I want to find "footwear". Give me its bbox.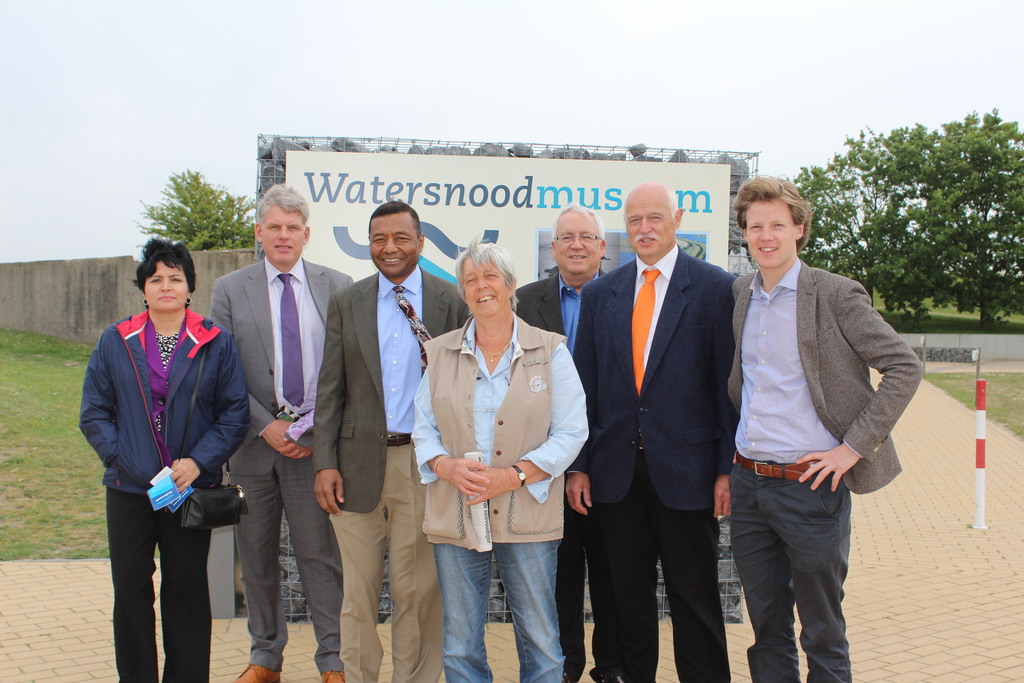
bbox=(232, 661, 282, 682).
